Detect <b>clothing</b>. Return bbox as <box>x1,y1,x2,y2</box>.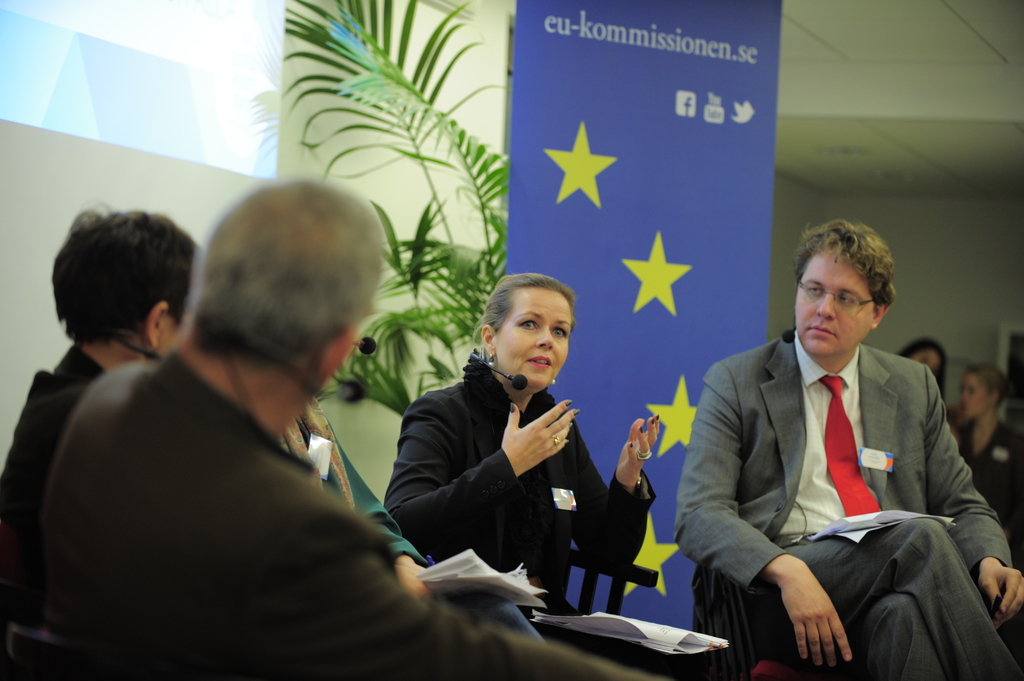
<box>0,343,104,629</box>.
